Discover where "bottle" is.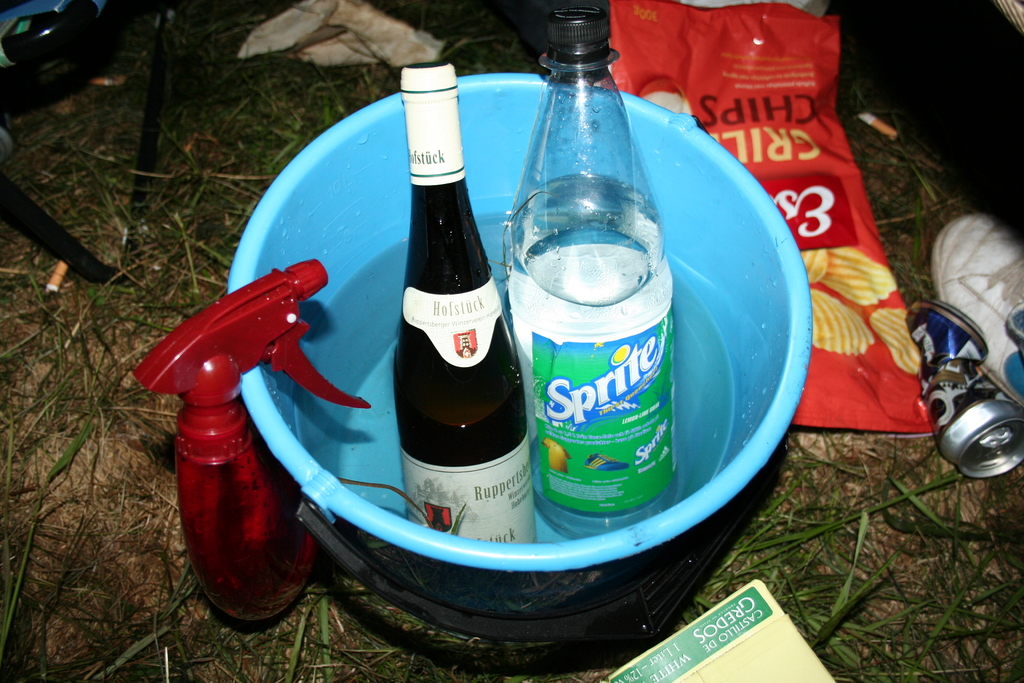
Discovered at x1=502, y1=7, x2=676, y2=538.
